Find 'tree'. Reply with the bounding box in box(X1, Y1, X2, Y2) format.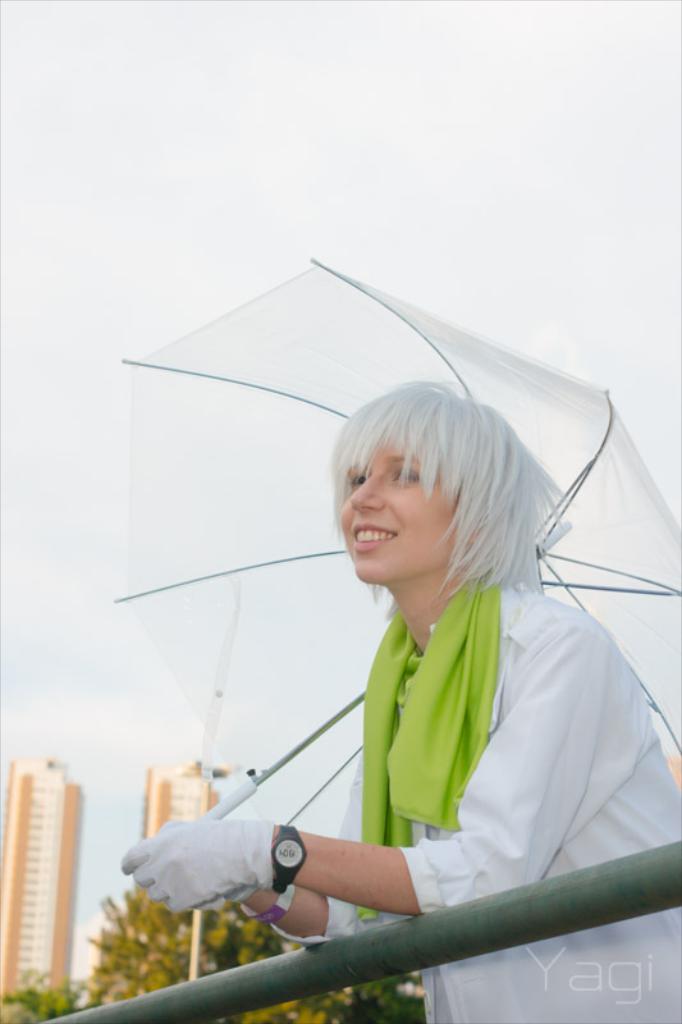
box(91, 881, 353, 1023).
